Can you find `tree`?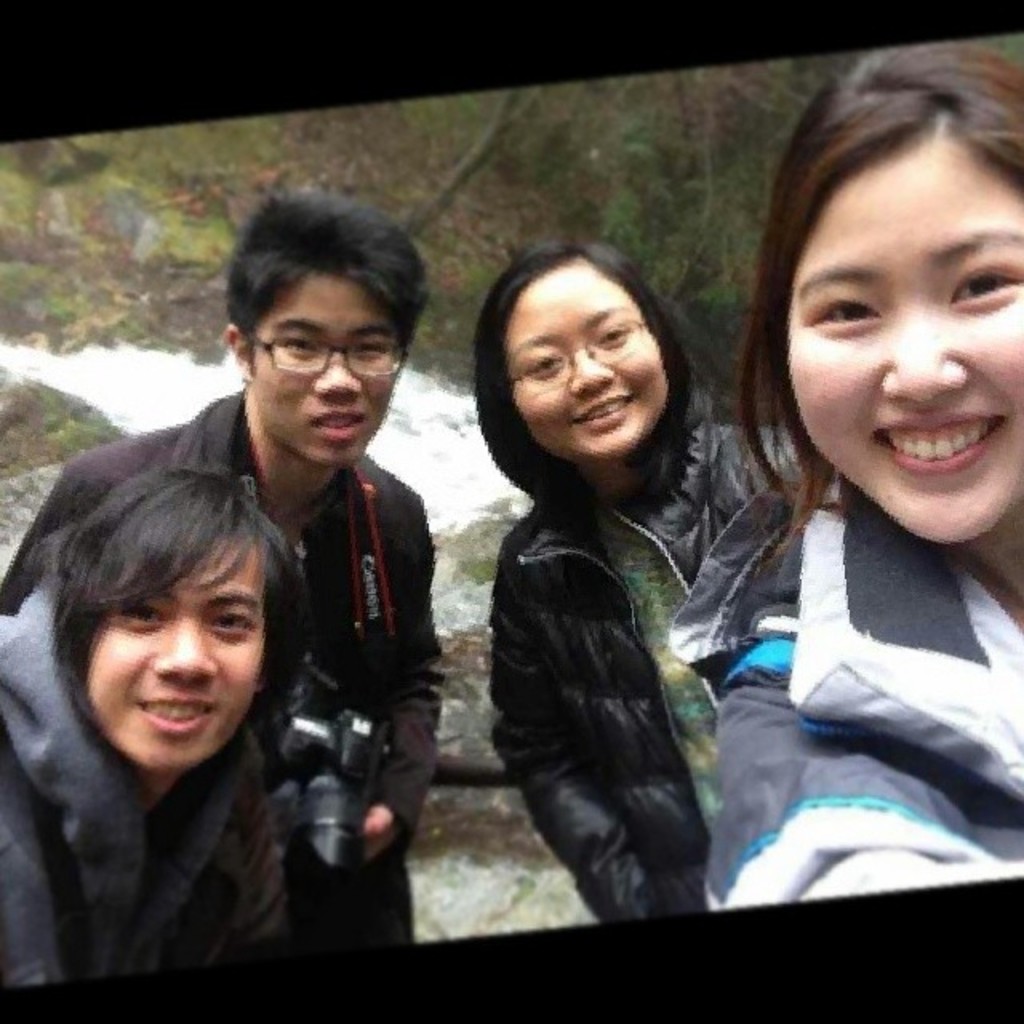
Yes, bounding box: 397 82 515 243.
